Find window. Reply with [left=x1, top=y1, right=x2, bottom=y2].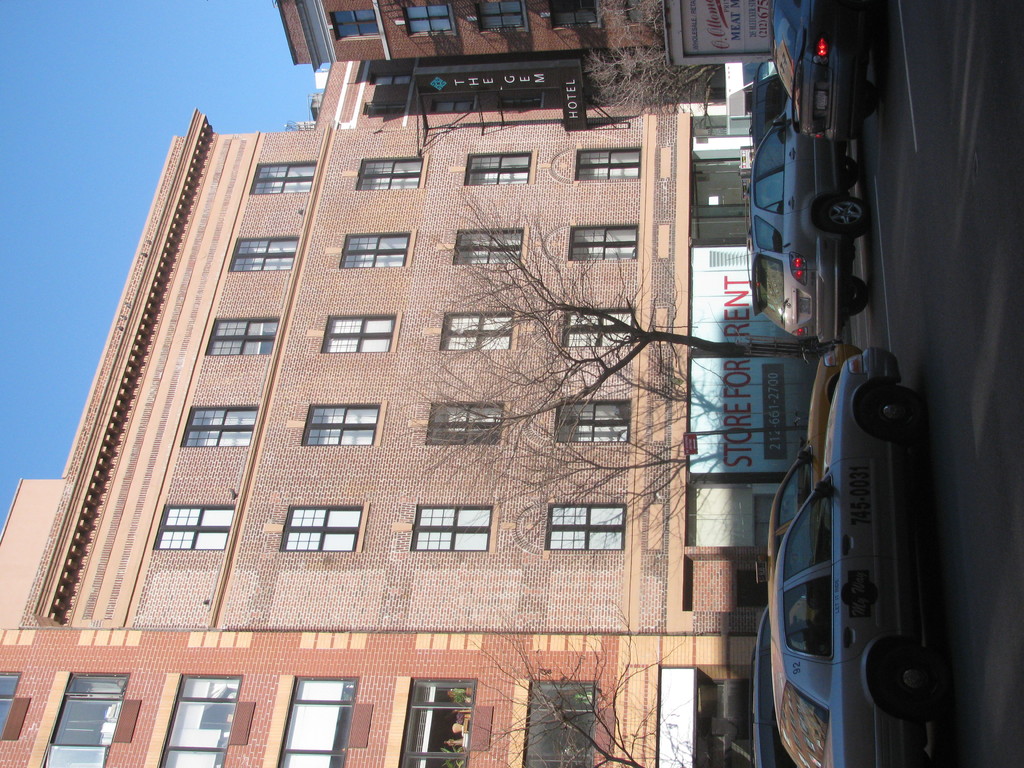
[left=159, top=671, right=242, bottom=767].
